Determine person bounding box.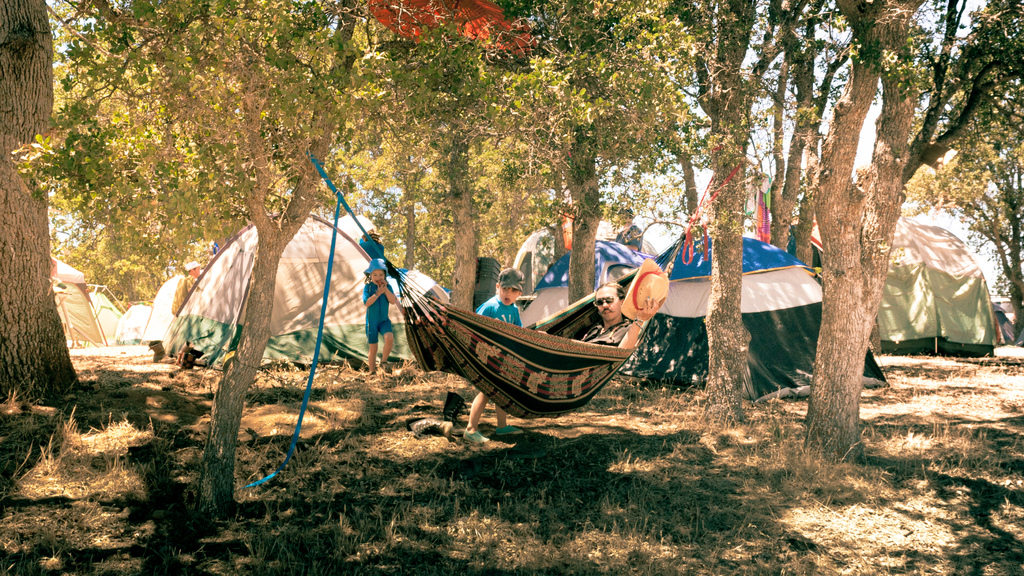
Determined: 565,269,640,357.
